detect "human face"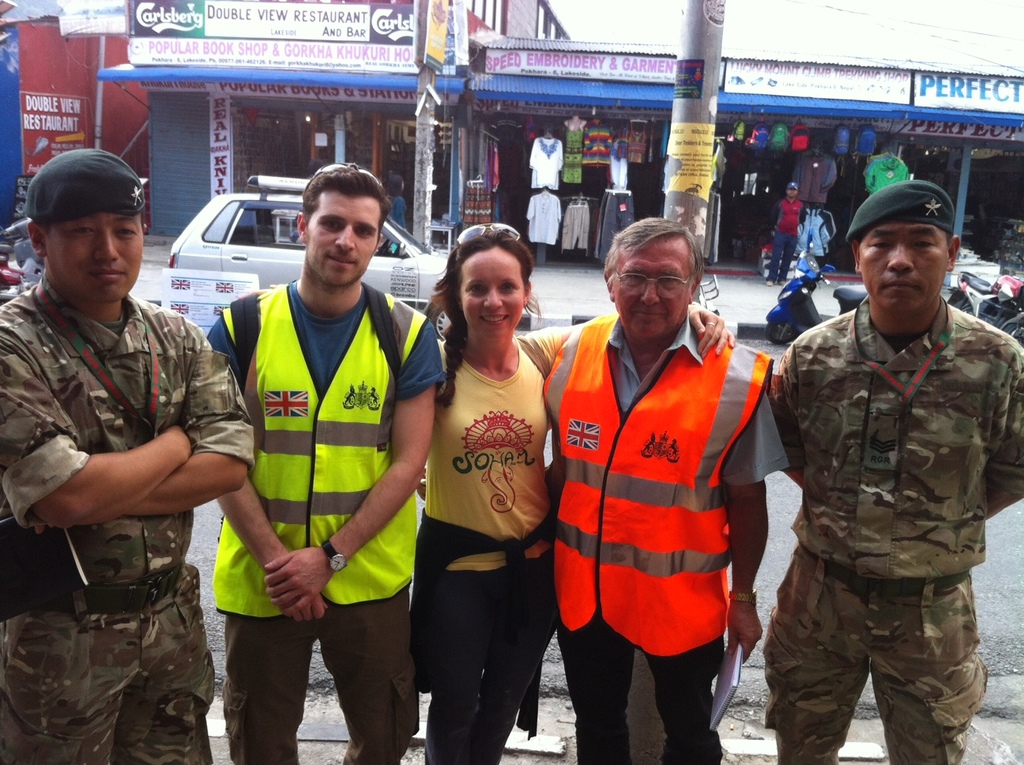
x1=49 y1=213 x2=145 y2=297
